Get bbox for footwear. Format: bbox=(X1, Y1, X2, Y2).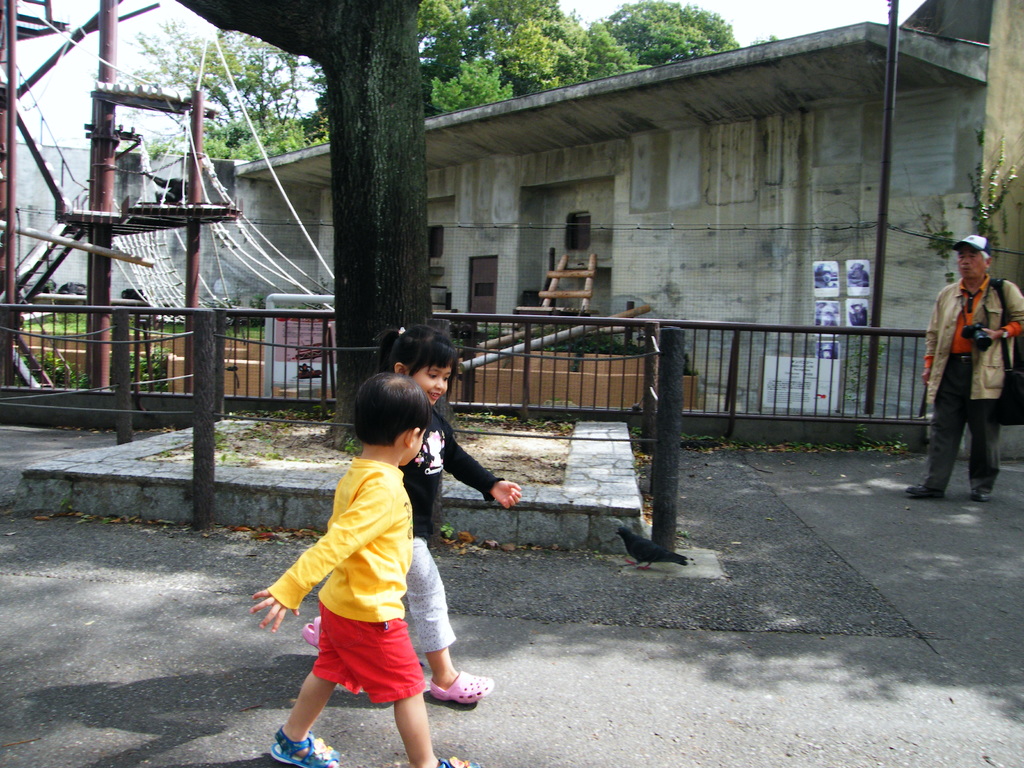
bbox=(903, 482, 949, 503).
